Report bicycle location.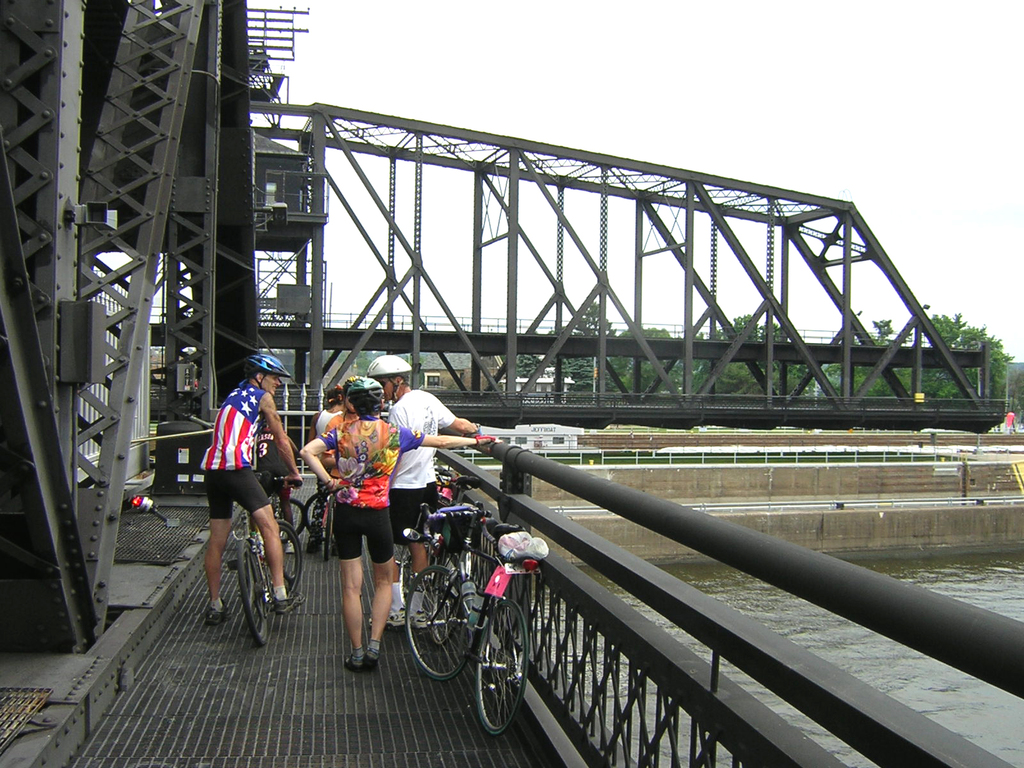
Report: <bbox>250, 452, 307, 557</bbox>.
